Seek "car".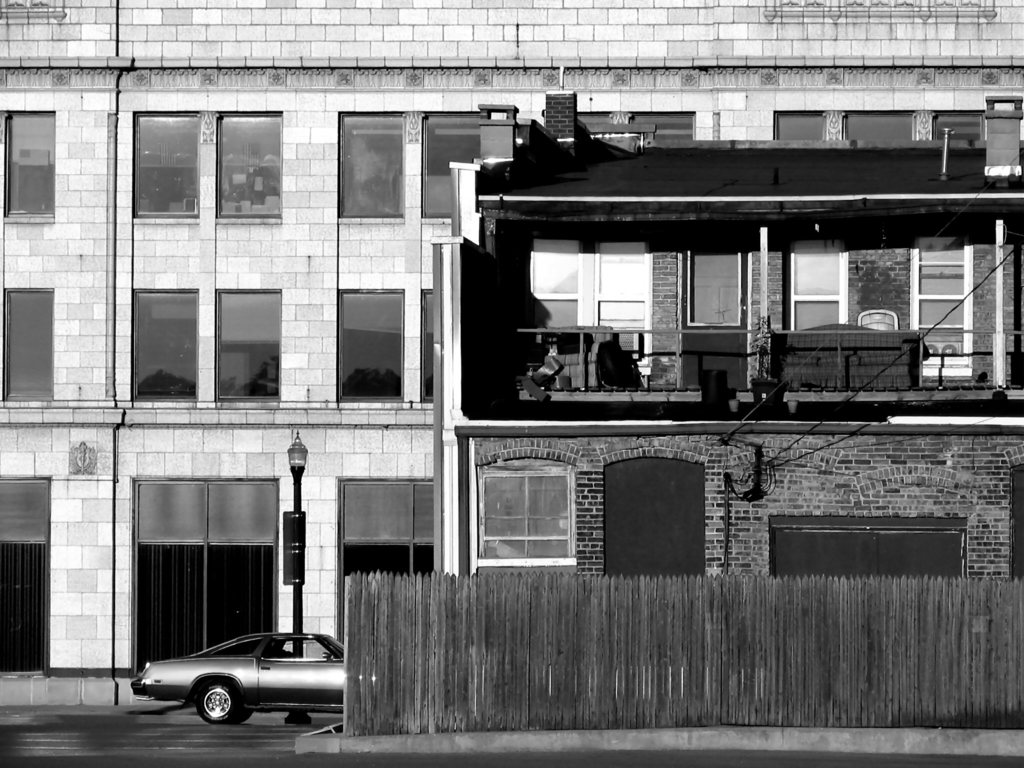
[133,627,348,721].
